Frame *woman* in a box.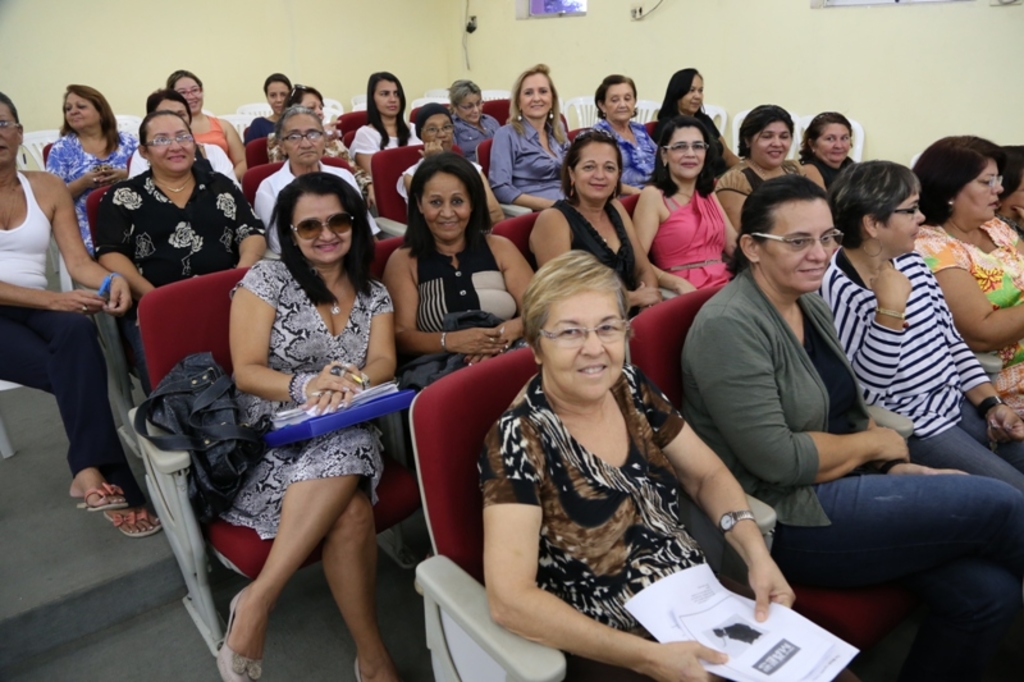
detection(716, 99, 826, 232).
